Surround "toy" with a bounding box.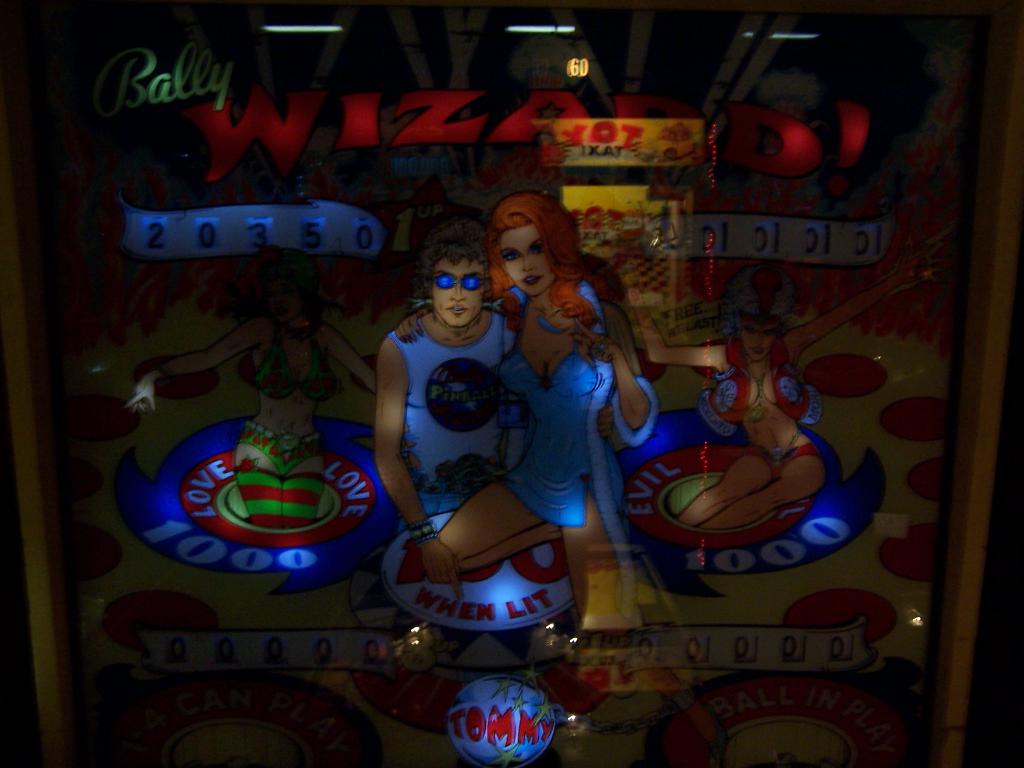
Rect(112, 237, 396, 527).
